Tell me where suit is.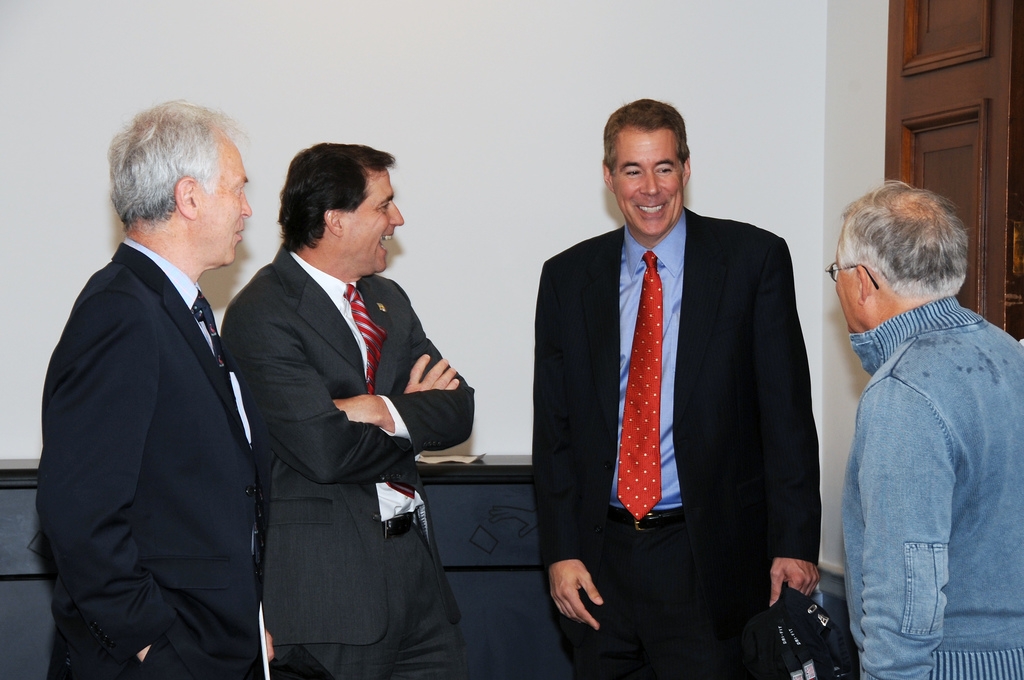
suit is at 221,250,476,679.
